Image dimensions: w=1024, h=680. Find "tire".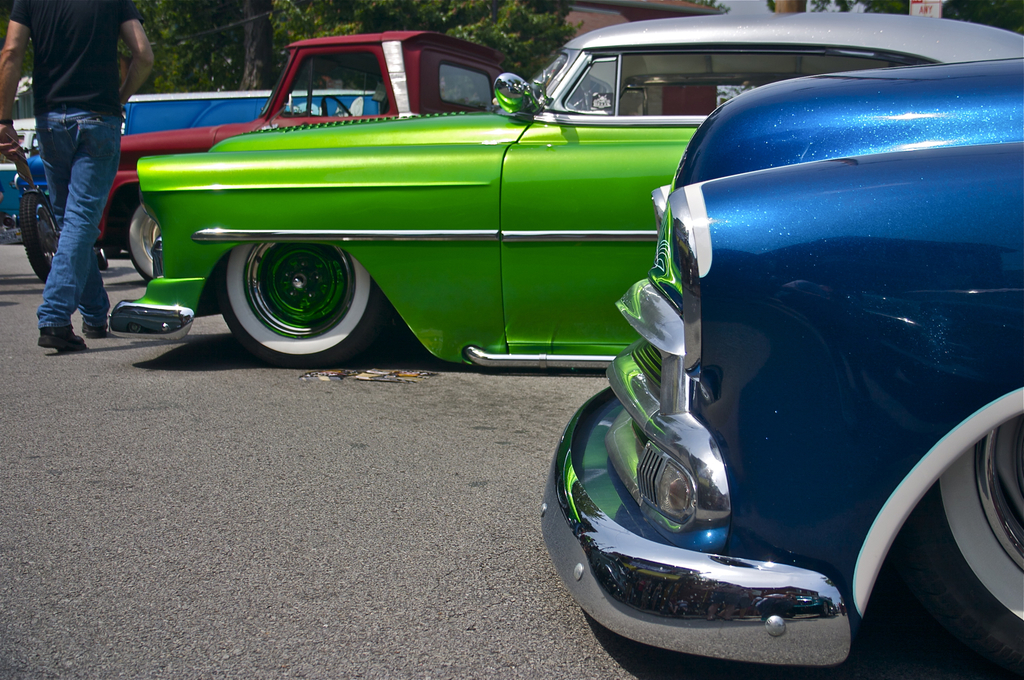
[x1=911, y1=413, x2=1023, y2=678].
